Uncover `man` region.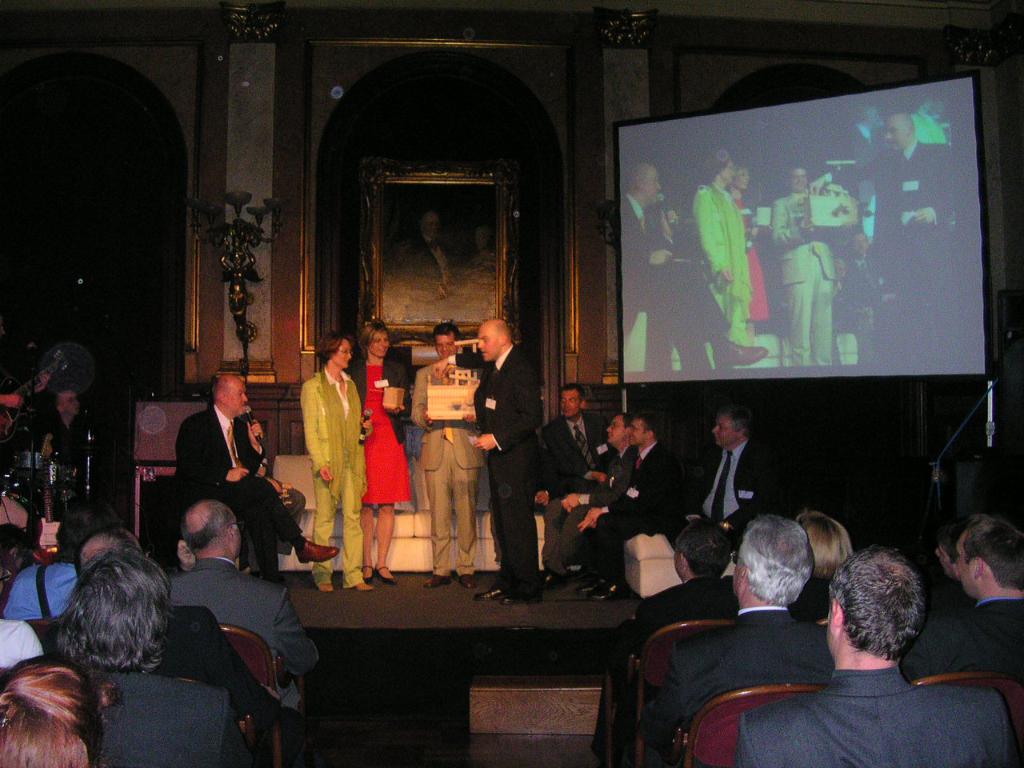
Uncovered: (left=174, top=373, right=345, bottom=585).
